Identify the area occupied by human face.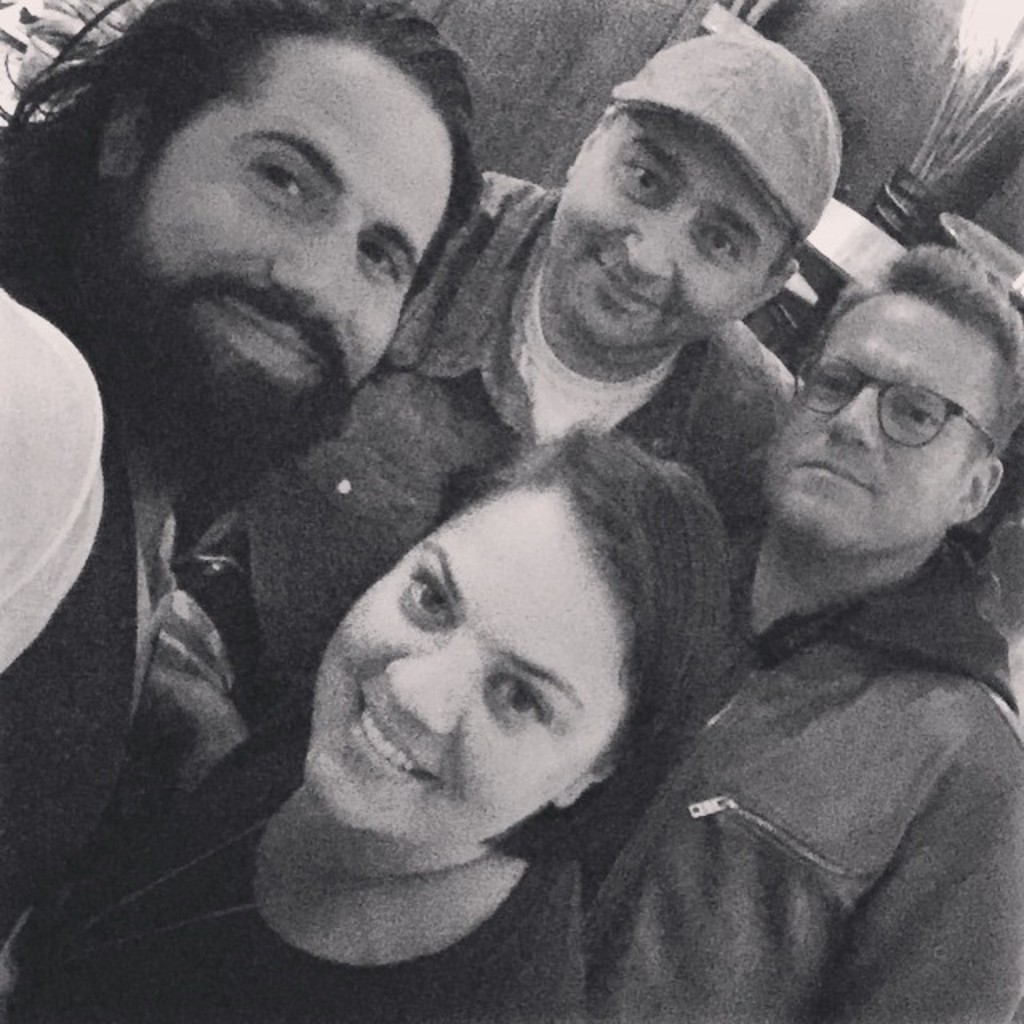
Area: [left=757, top=291, right=997, bottom=550].
